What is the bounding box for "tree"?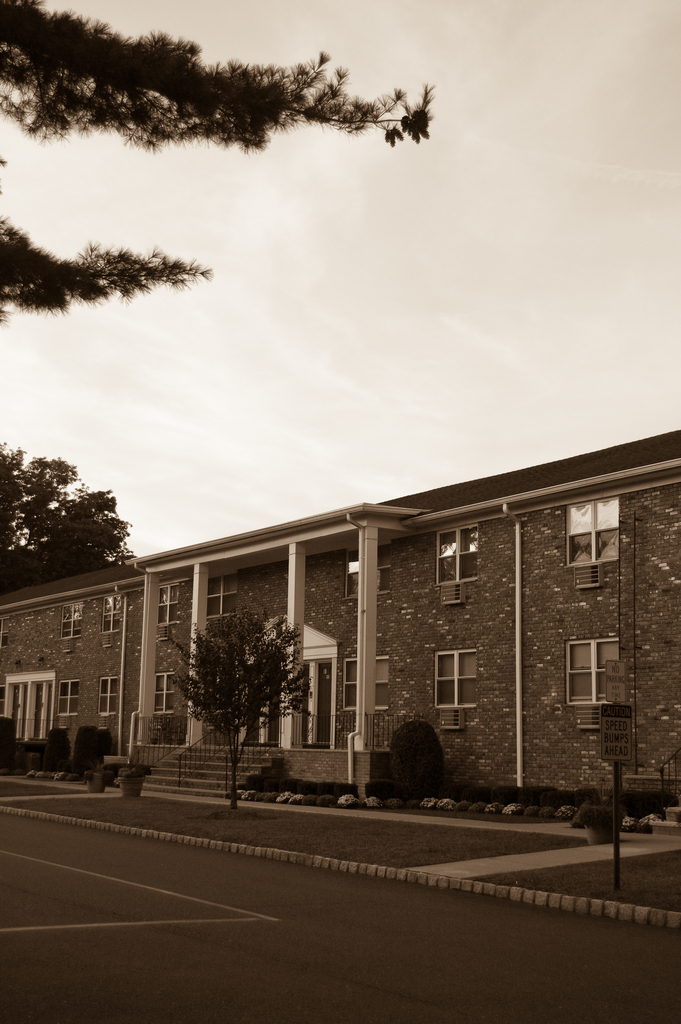
x1=162 y1=610 x2=313 y2=813.
